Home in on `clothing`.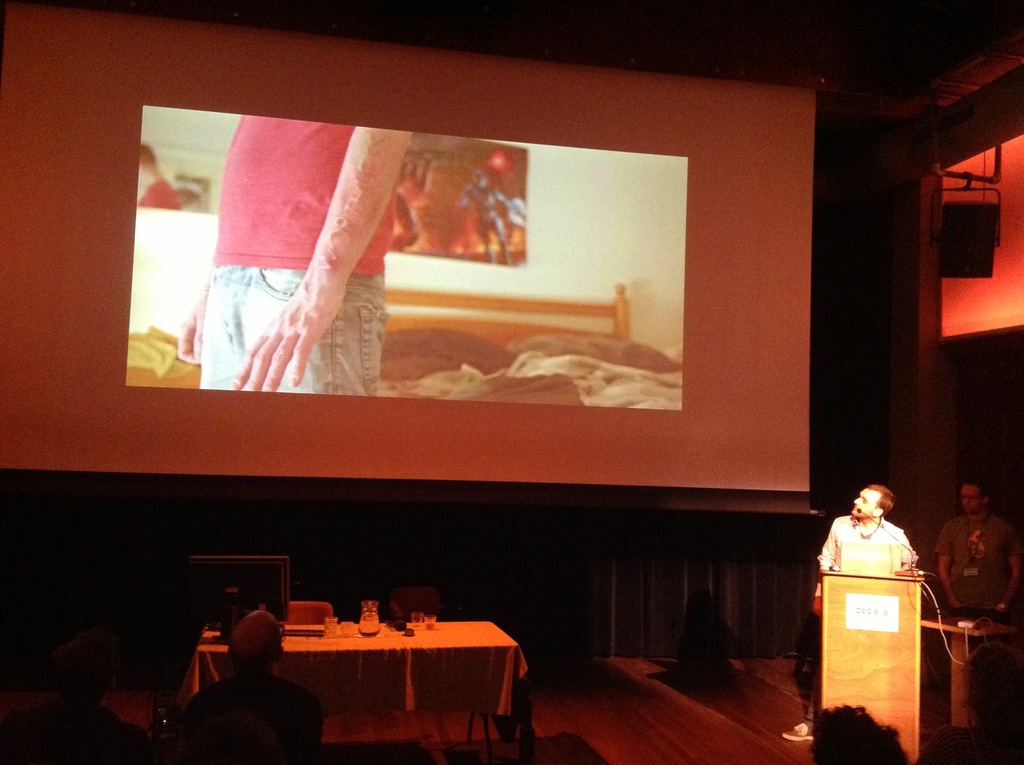
Homed in at locate(174, 672, 324, 764).
